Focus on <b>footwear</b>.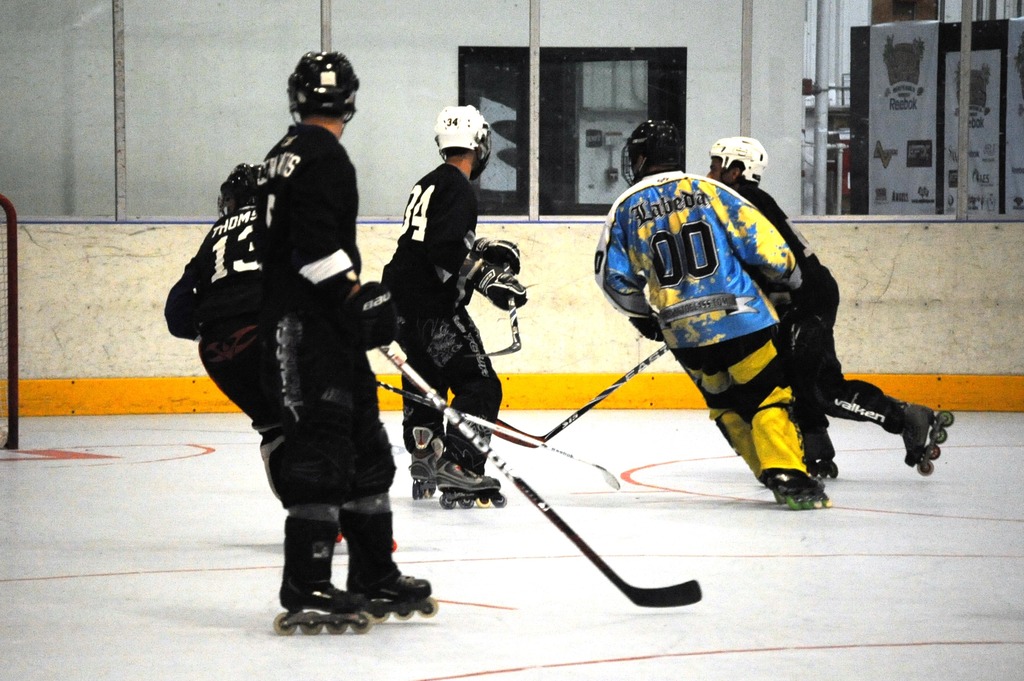
Focused at {"left": 904, "top": 406, "right": 932, "bottom": 464}.
